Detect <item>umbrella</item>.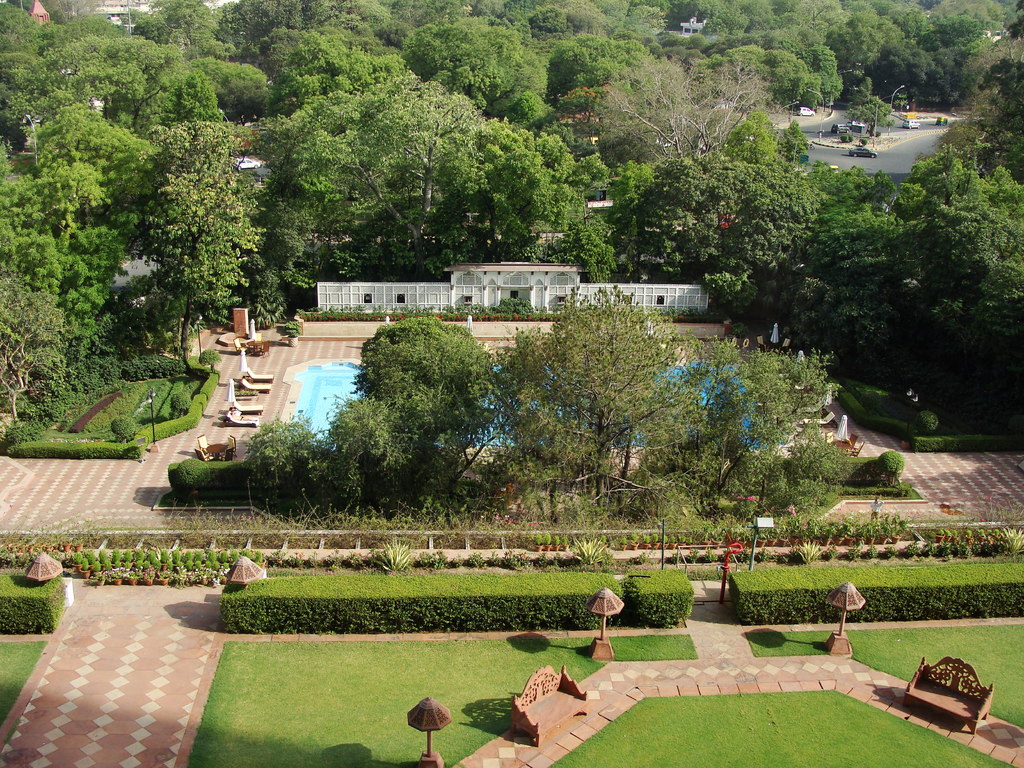
Detected at 584, 584, 624, 638.
